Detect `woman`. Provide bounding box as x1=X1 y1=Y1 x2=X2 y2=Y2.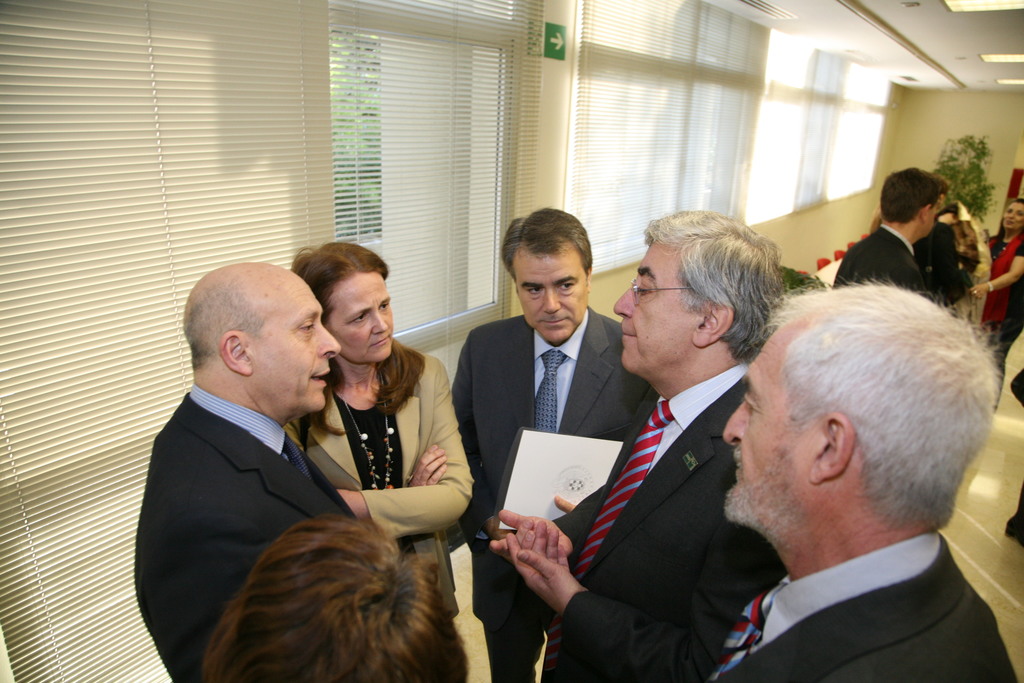
x1=970 y1=197 x2=1023 y2=409.
